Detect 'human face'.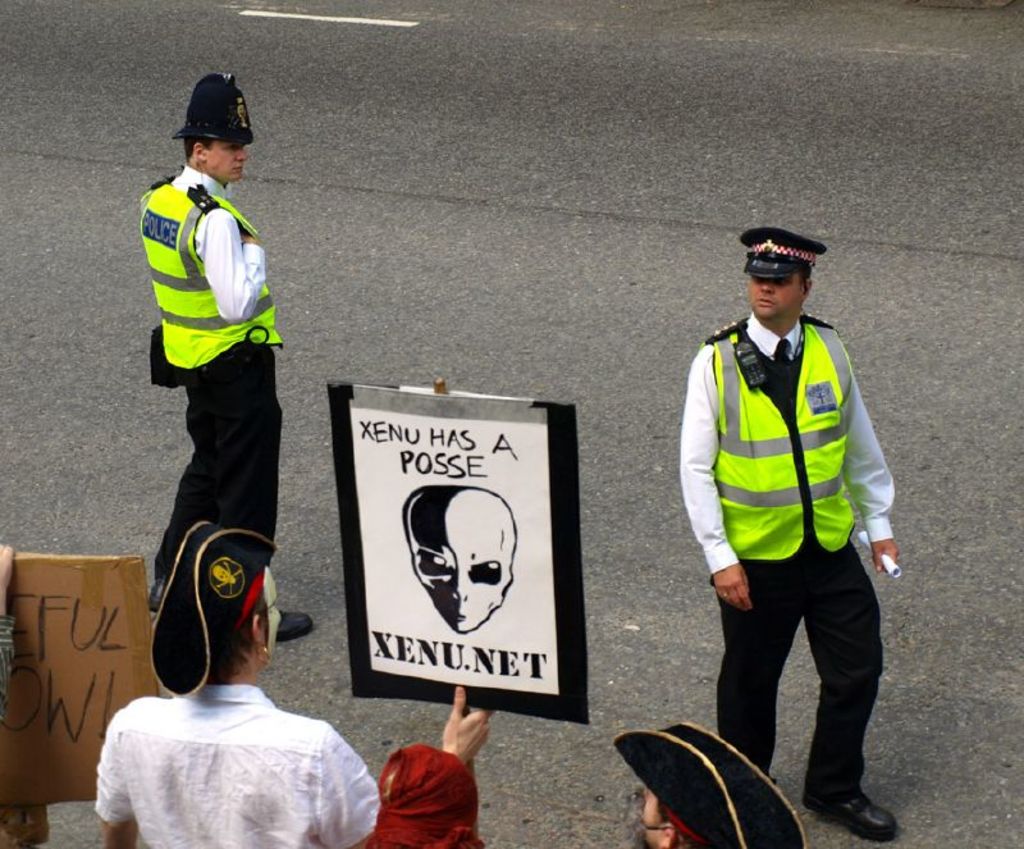
Detected at <box>266,563,284,657</box>.
